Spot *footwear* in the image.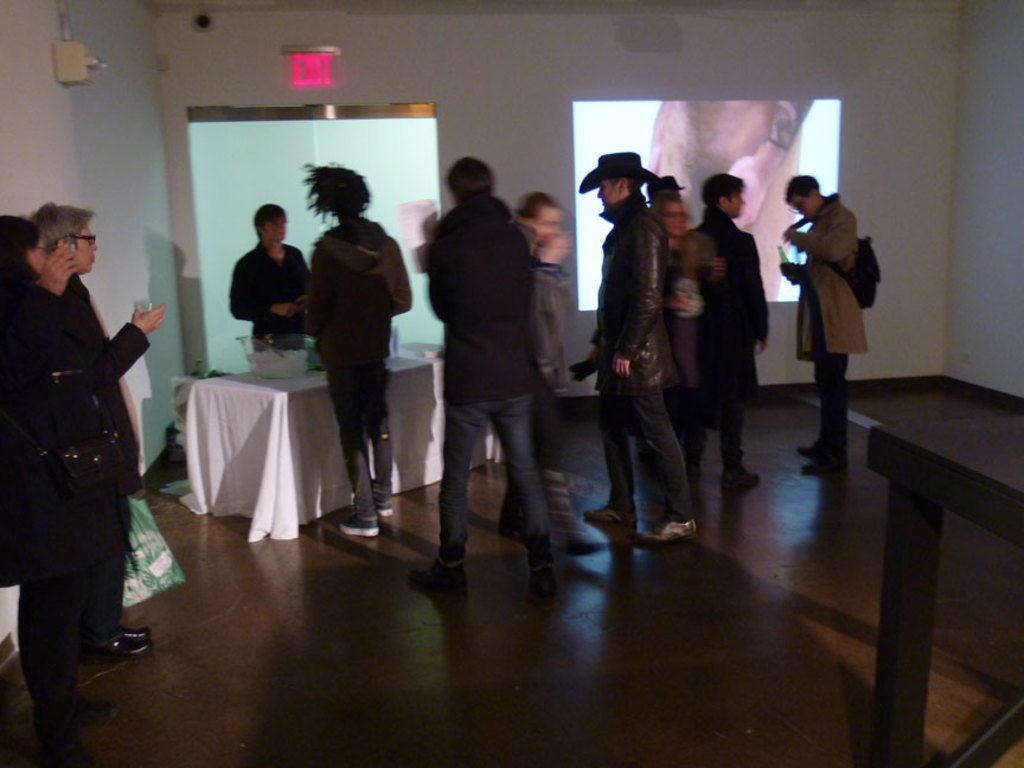
*footwear* found at [left=88, top=625, right=159, bottom=660].
